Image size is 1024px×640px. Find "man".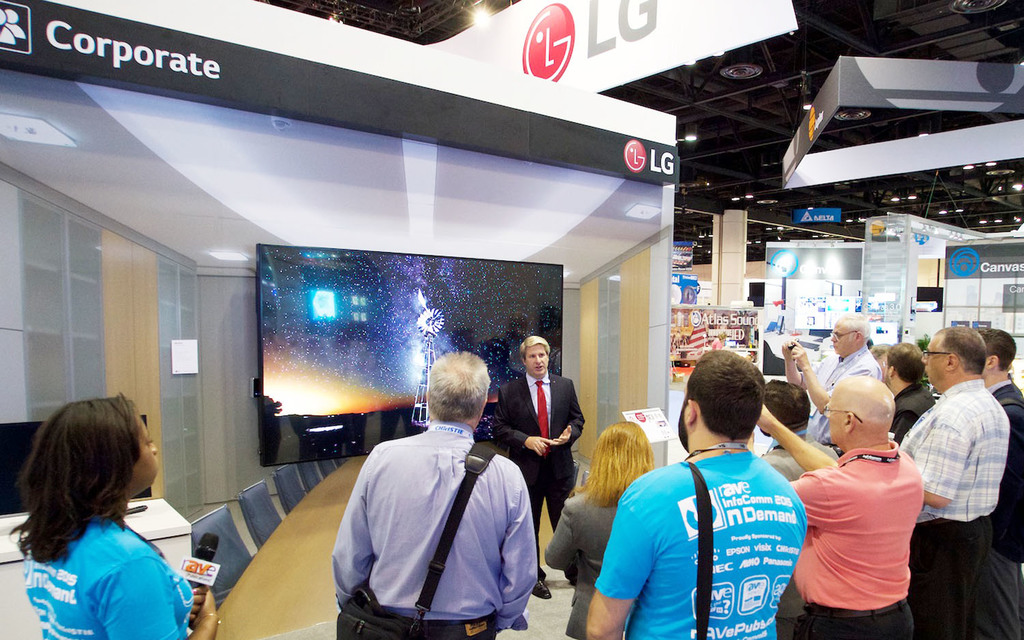
crop(900, 329, 1003, 628).
